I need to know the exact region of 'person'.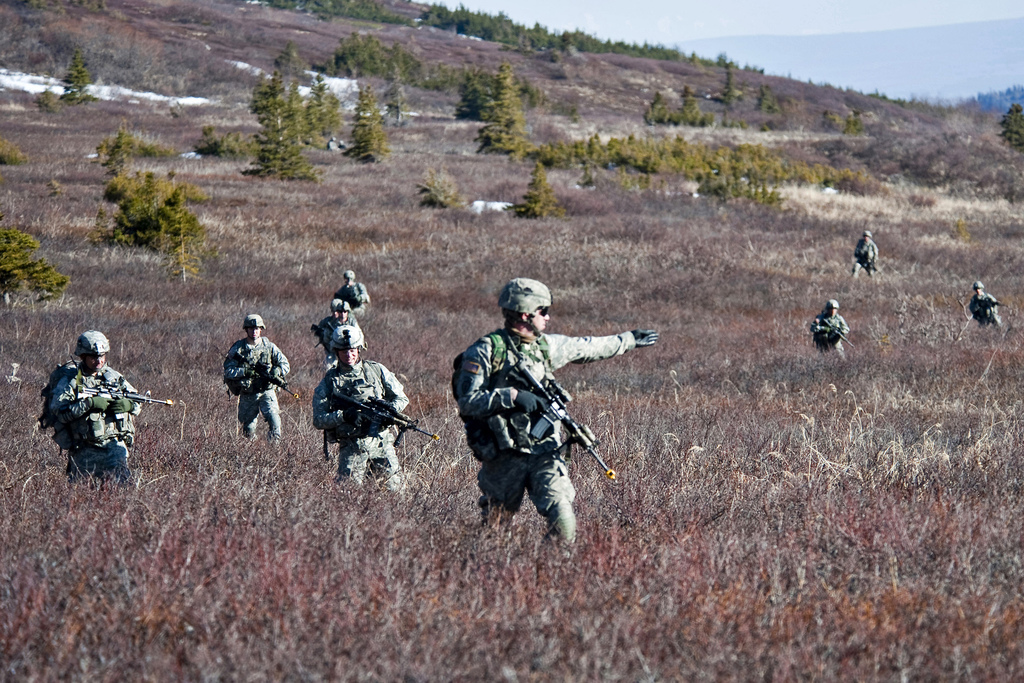
Region: (51,327,145,485).
